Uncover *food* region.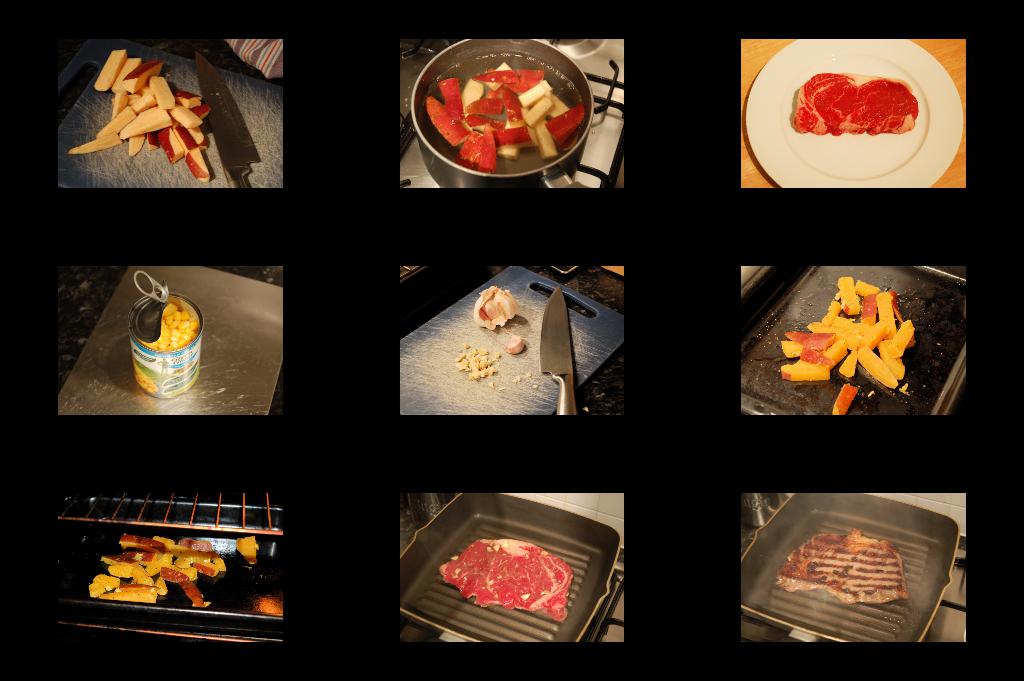
Uncovered: [533,385,536,388].
